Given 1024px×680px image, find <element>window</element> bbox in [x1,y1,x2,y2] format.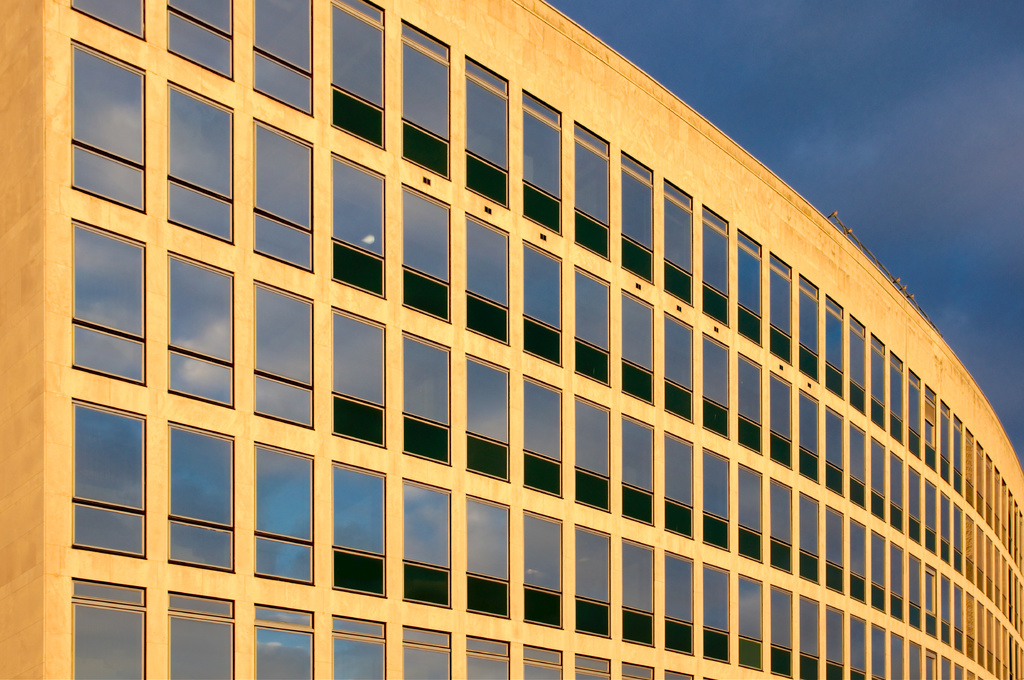
[572,267,611,389].
